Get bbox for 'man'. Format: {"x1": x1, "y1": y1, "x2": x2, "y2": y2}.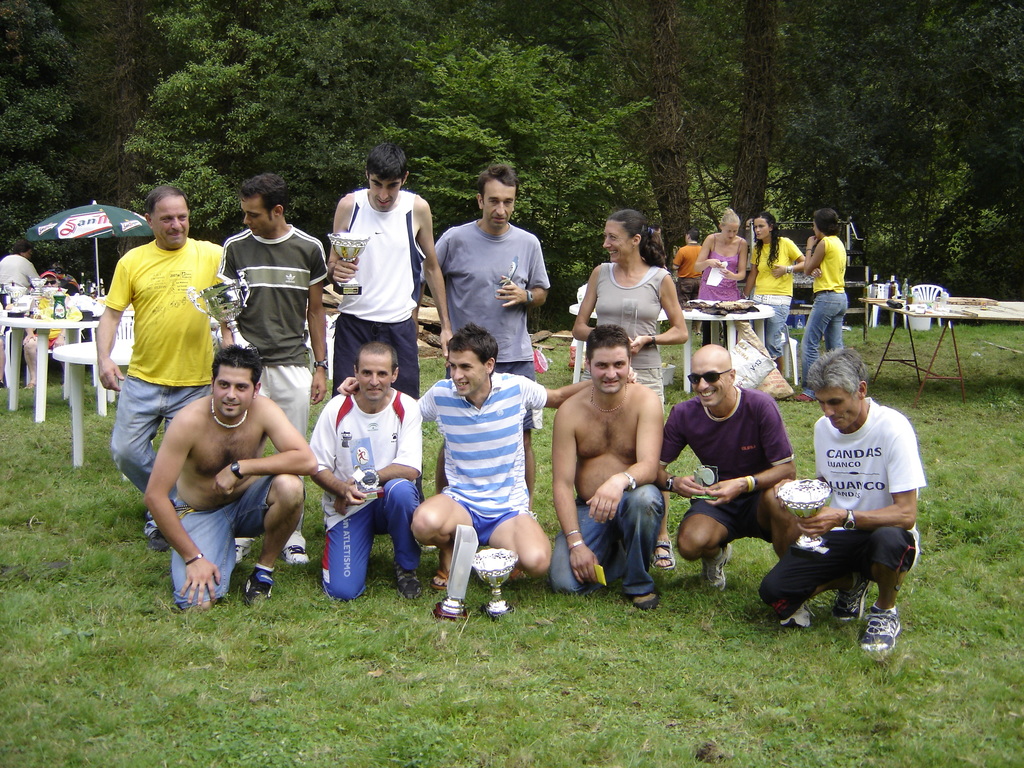
{"x1": 653, "y1": 342, "x2": 812, "y2": 628}.
